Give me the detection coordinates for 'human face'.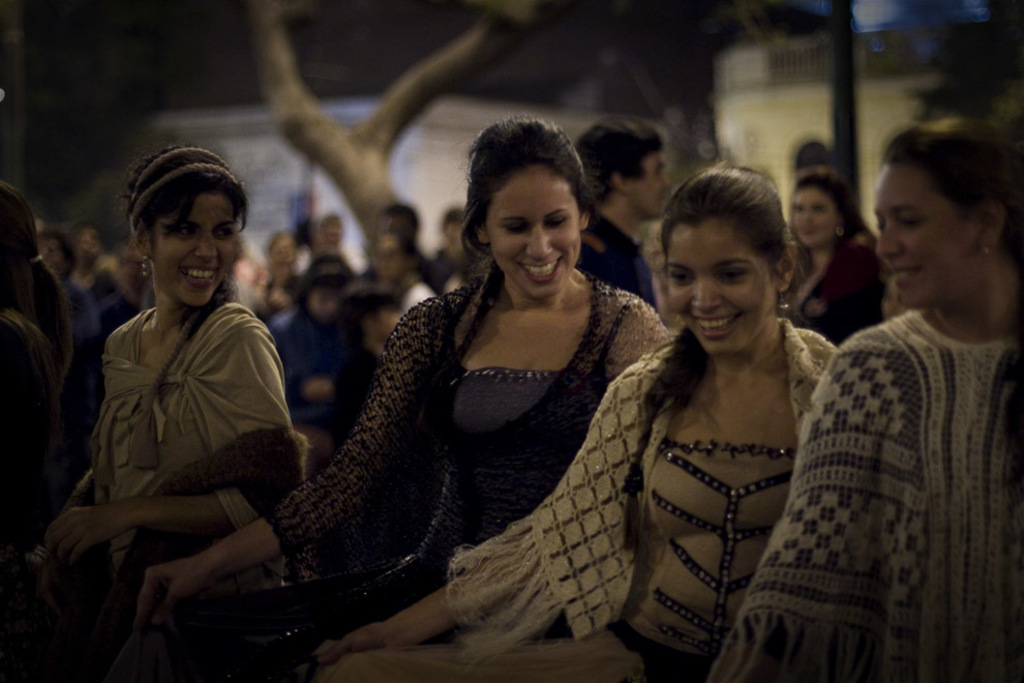
[left=631, top=149, right=672, bottom=213].
